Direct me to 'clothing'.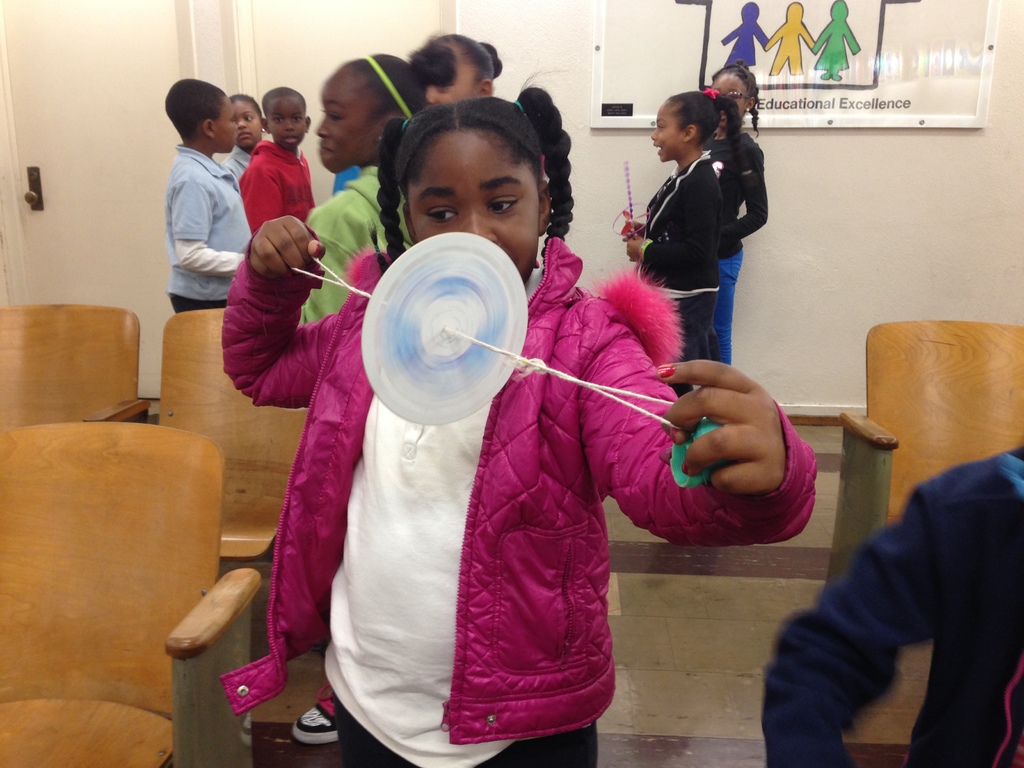
Direction: bbox(764, 446, 1023, 767).
